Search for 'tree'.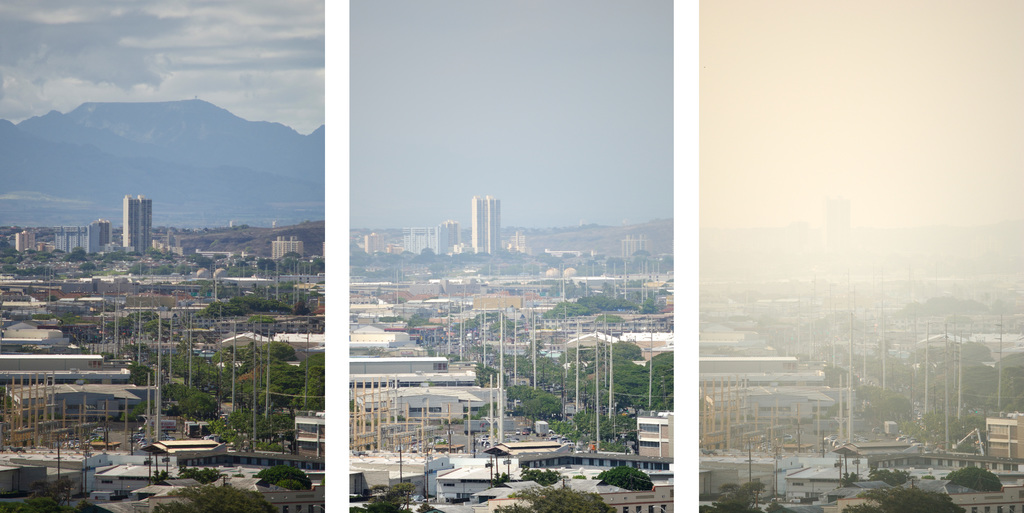
Found at locate(868, 465, 911, 480).
